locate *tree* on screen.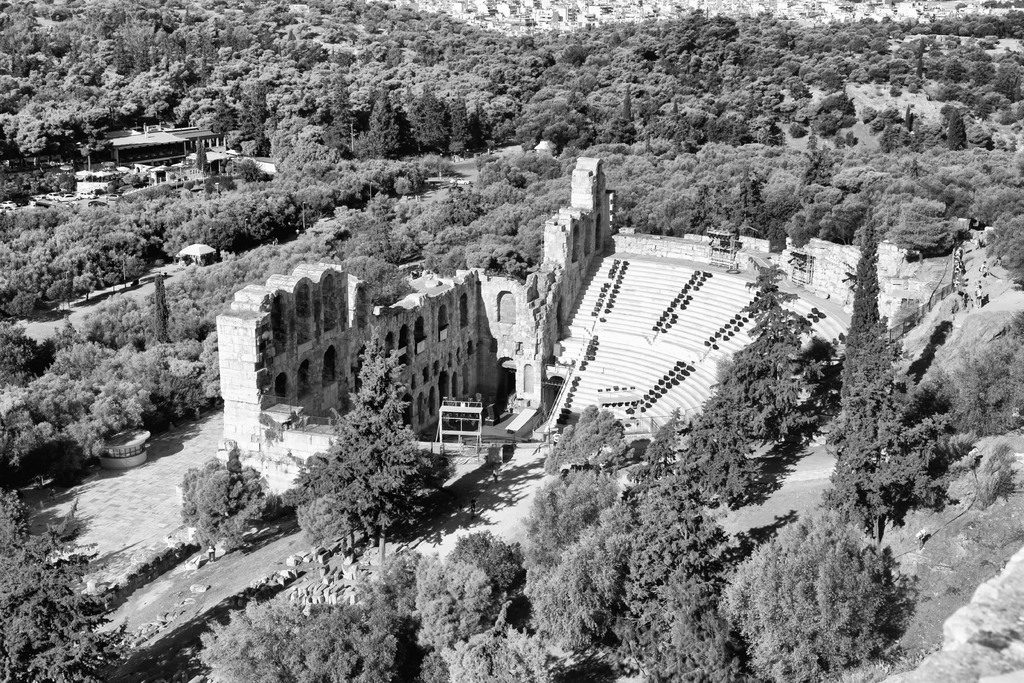
On screen at [184, 444, 271, 557].
